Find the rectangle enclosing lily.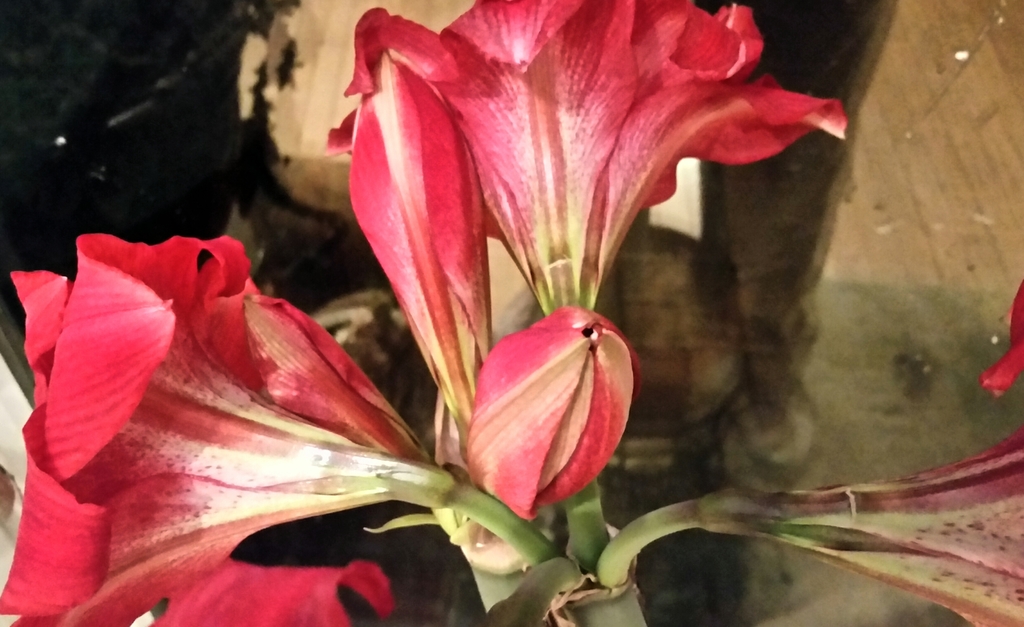
<bbox>317, 0, 845, 316</bbox>.
